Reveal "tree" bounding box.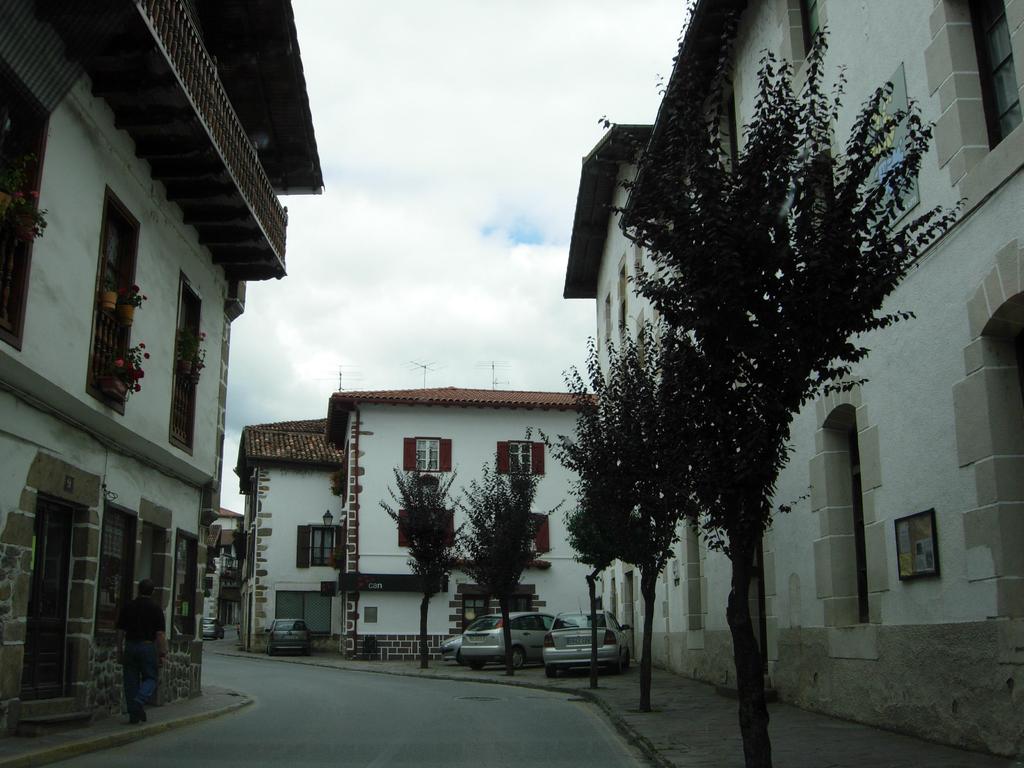
Revealed: (570,491,602,692).
